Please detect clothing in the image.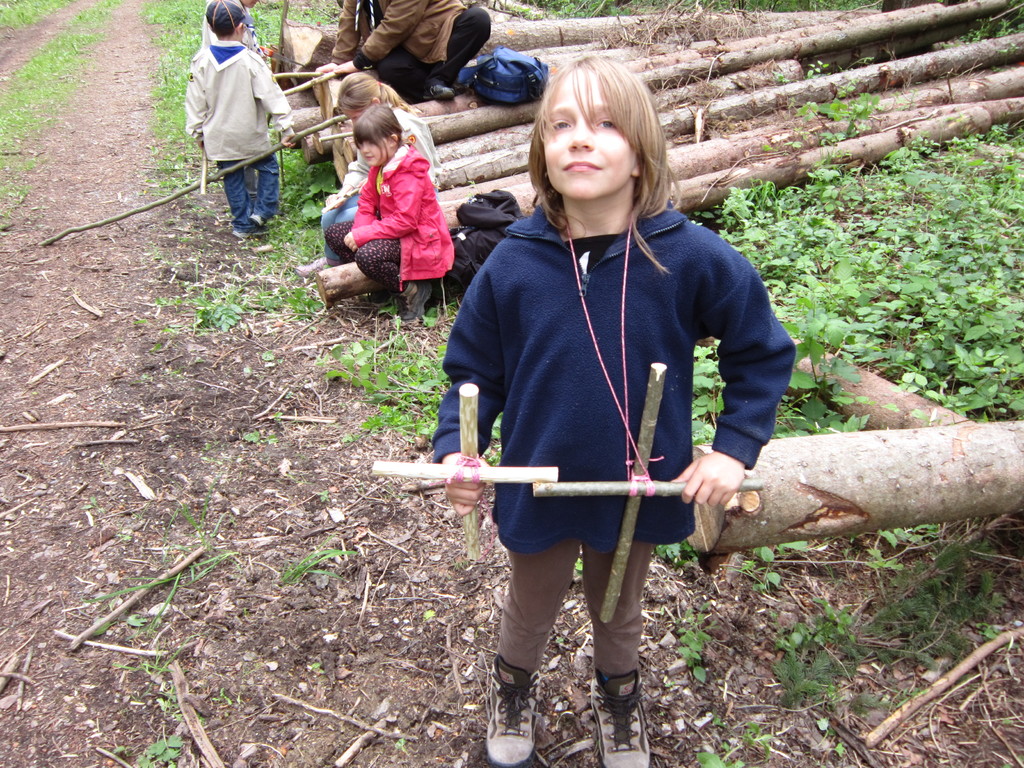
184:42:292:230.
